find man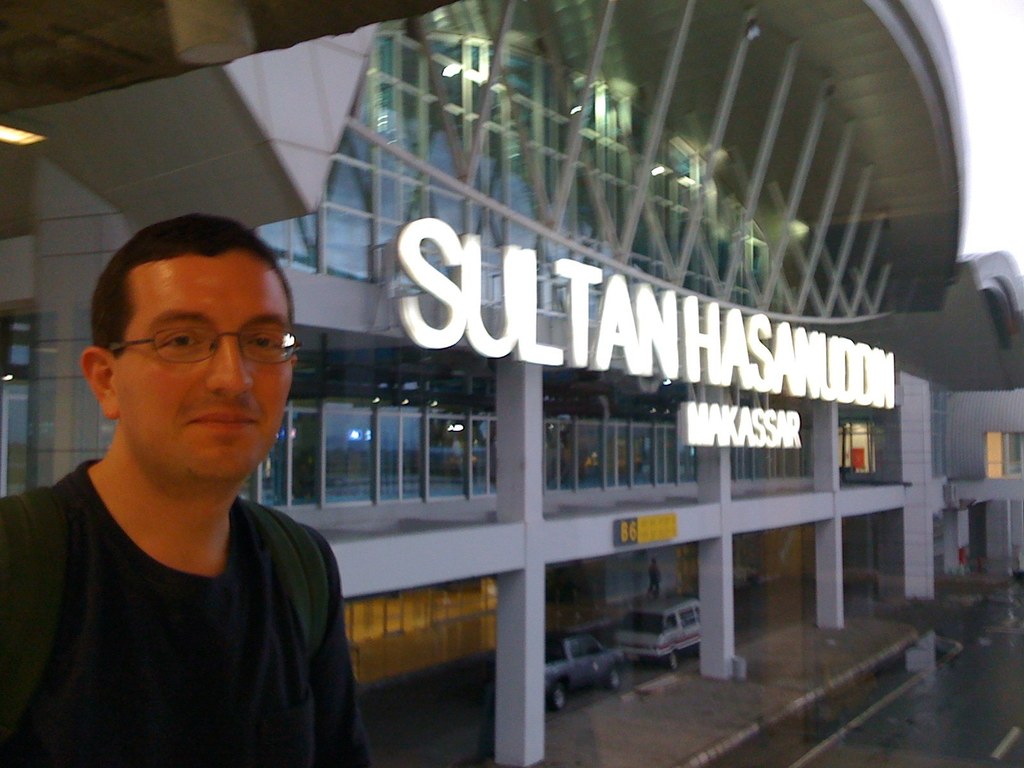
{"x1": 0, "y1": 221, "x2": 367, "y2": 767}
